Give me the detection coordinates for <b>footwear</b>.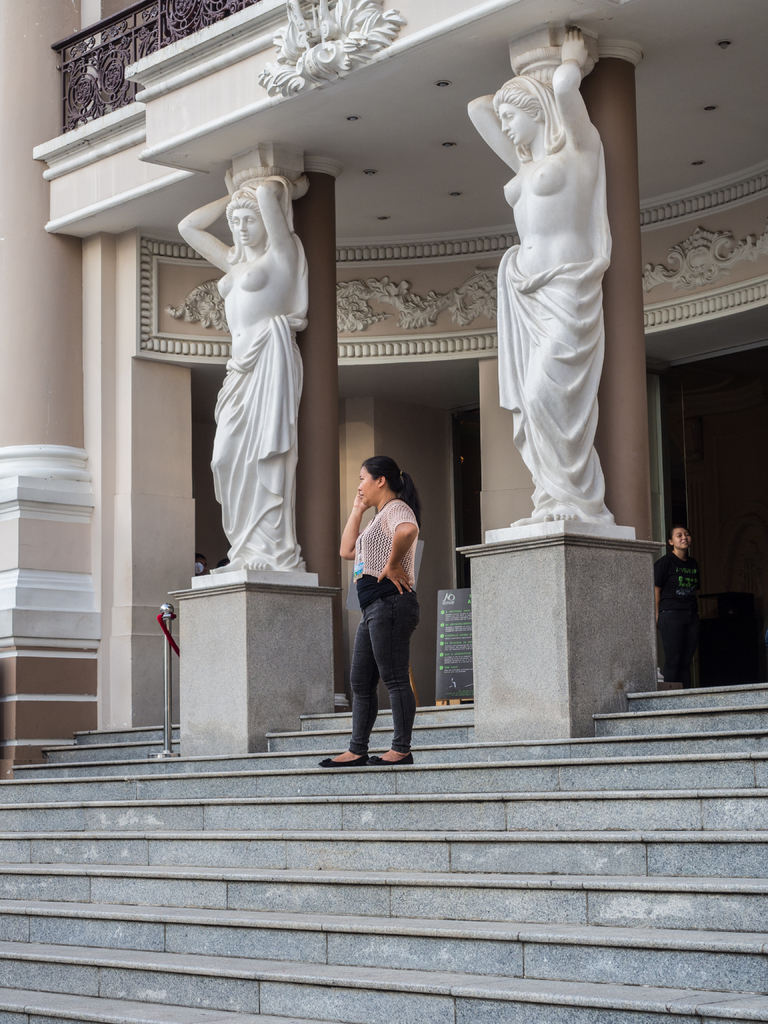
pyautogui.locateOnScreen(321, 761, 365, 766).
